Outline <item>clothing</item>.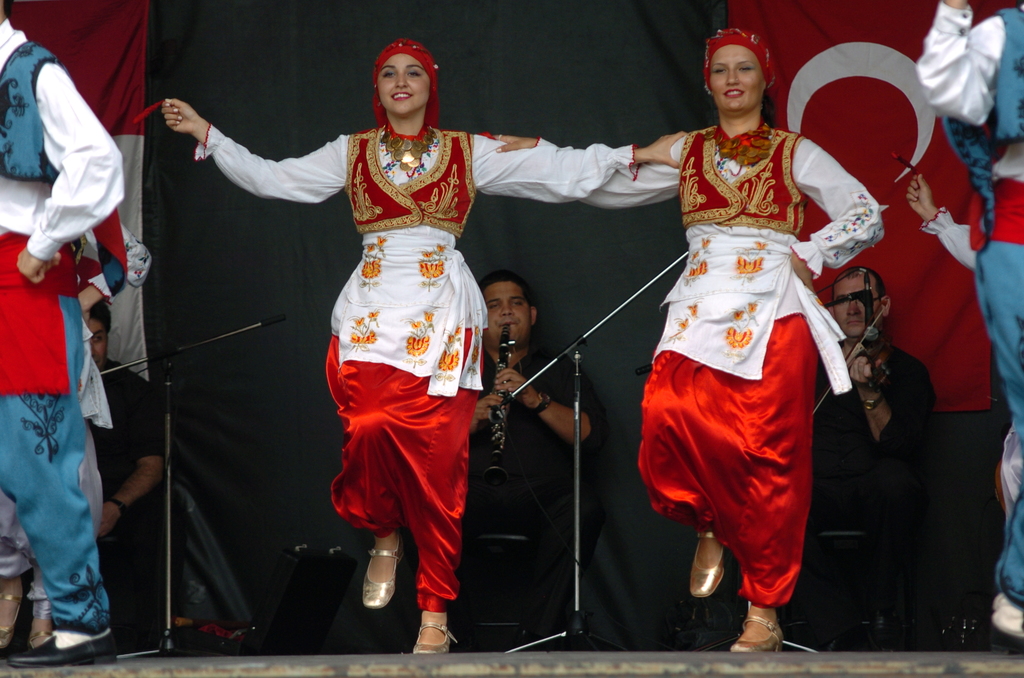
Outline: [778,333,931,655].
